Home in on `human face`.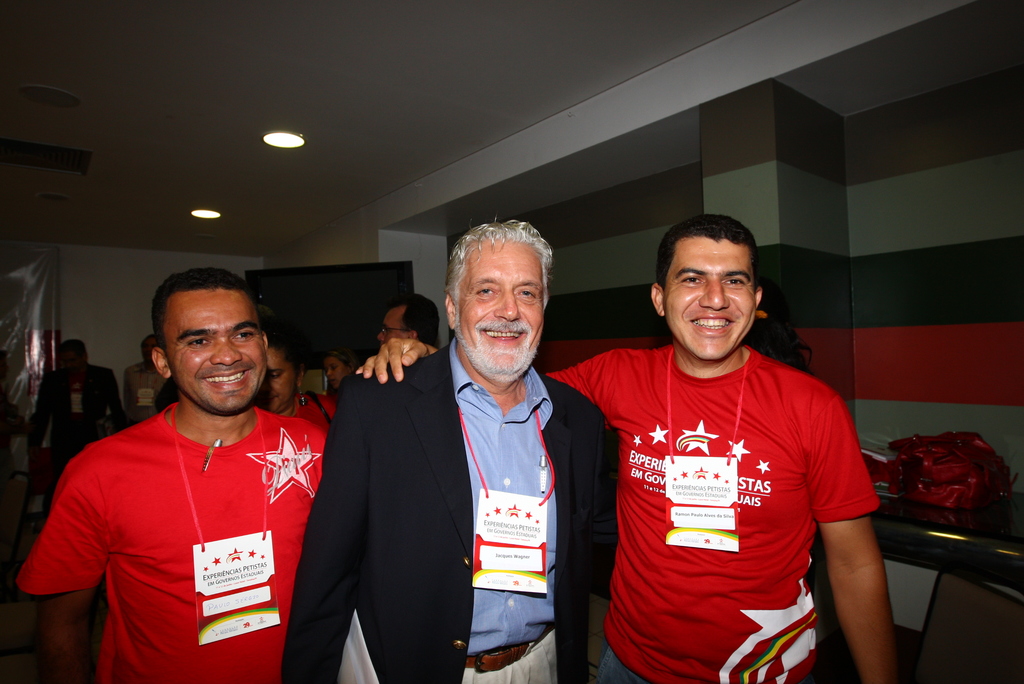
Homed in at [x1=168, y1=293, x2=267, y2=412].
